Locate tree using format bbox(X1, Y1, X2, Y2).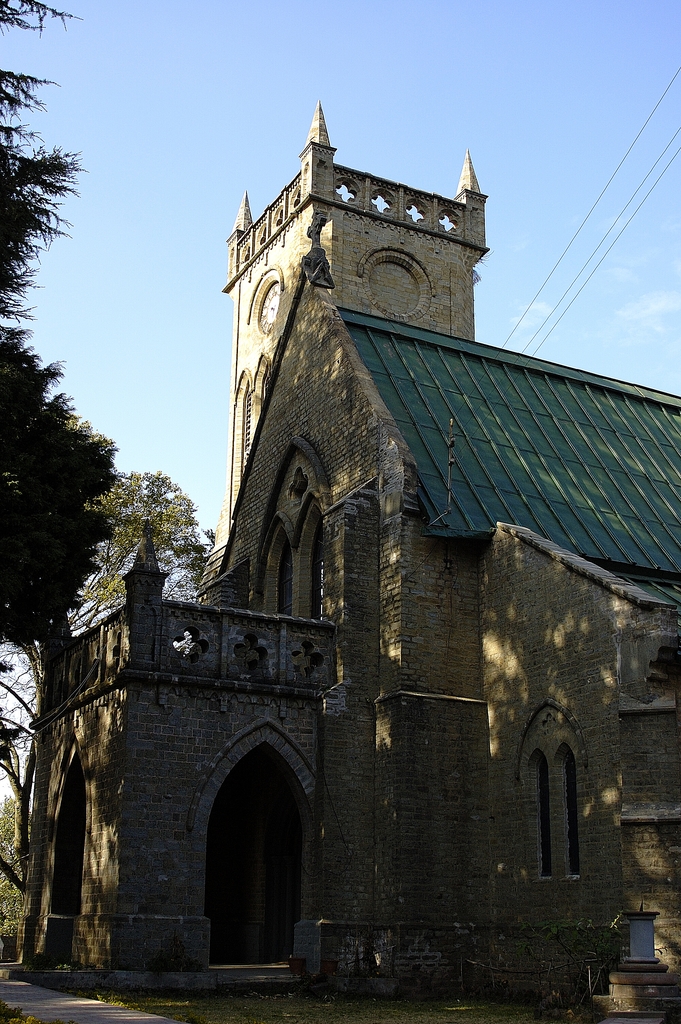
bbox(0, 471, 217, 941).
